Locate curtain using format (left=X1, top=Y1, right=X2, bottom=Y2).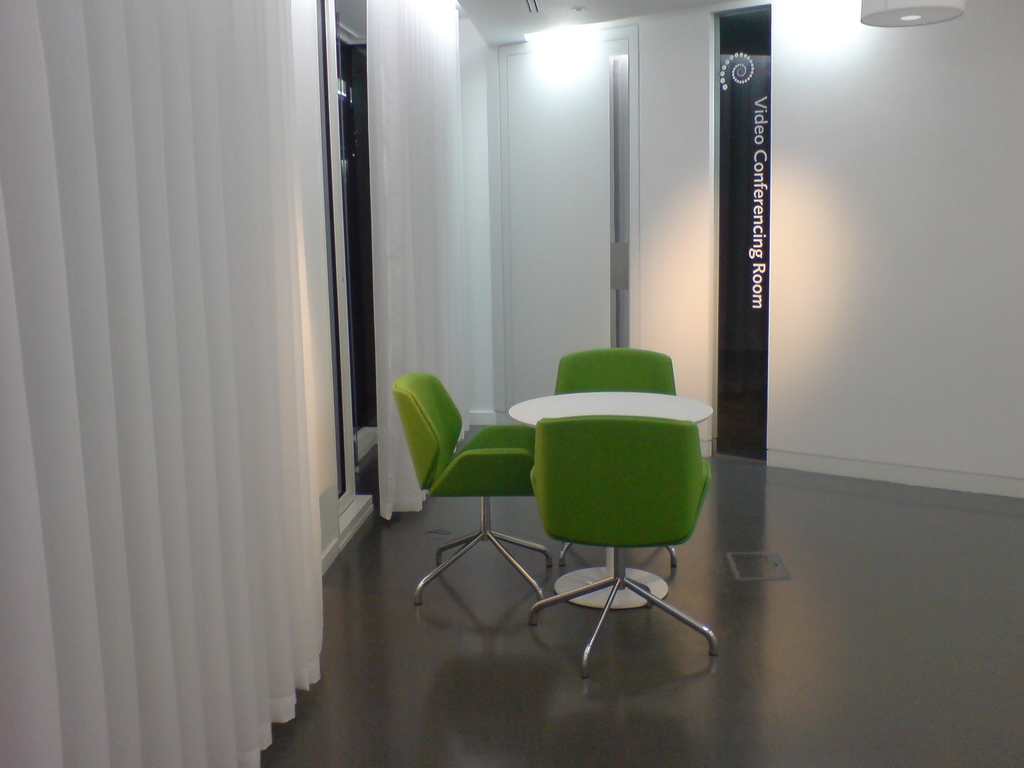
(left=19, top=0, right=344, bottom=767).
